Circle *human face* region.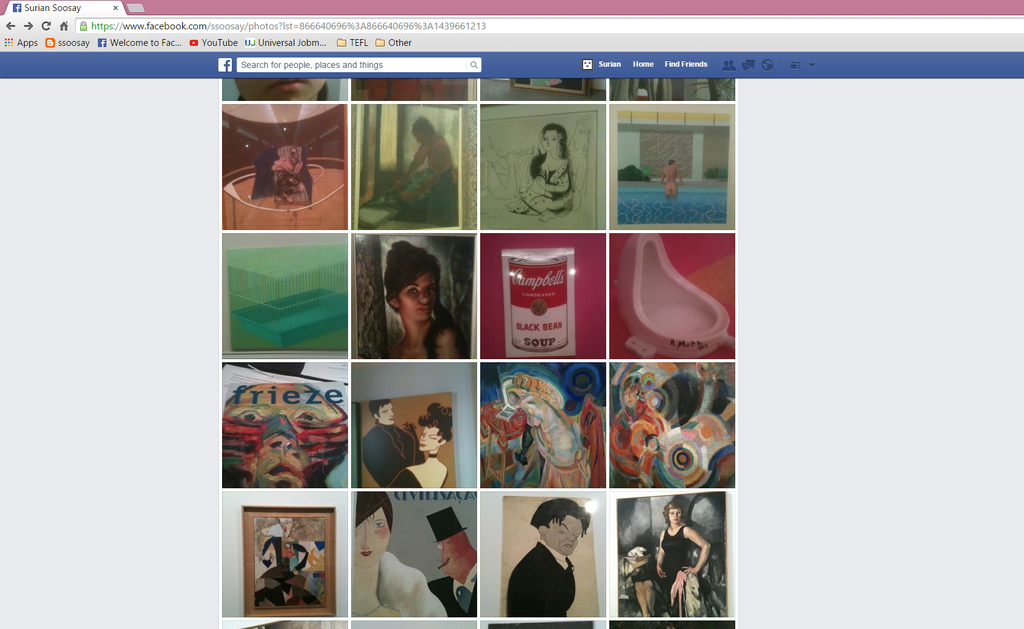
Region: 236, 79, 325, 102.
